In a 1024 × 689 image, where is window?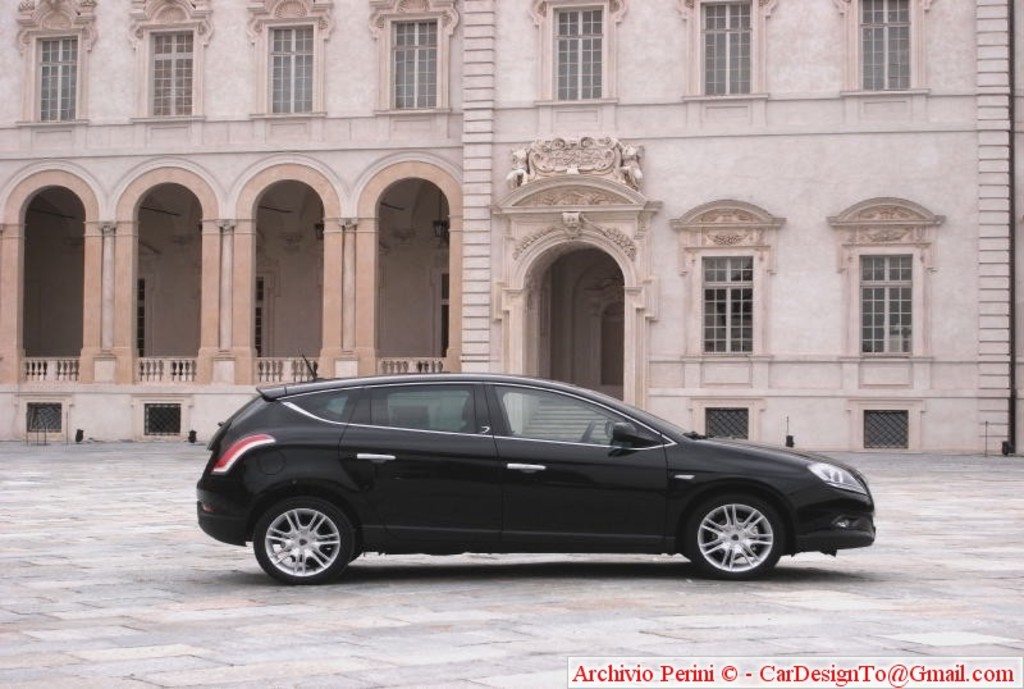
bbox=(838, 247, 929, 362).
